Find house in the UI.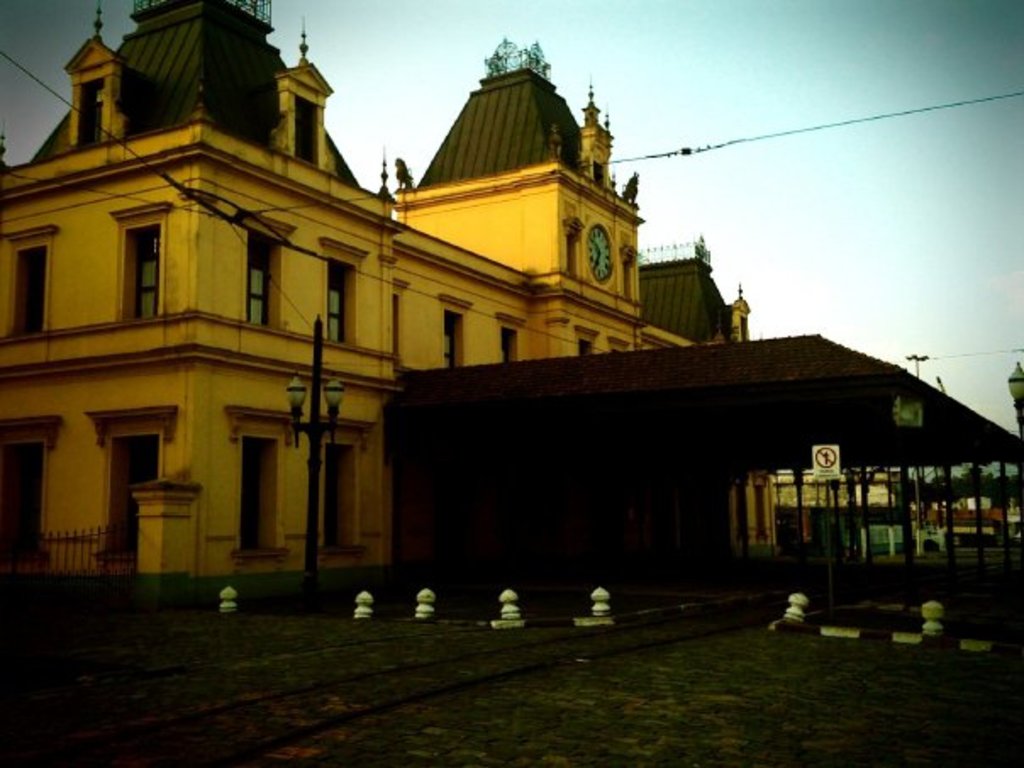
UI element at 0/0/778/629.
